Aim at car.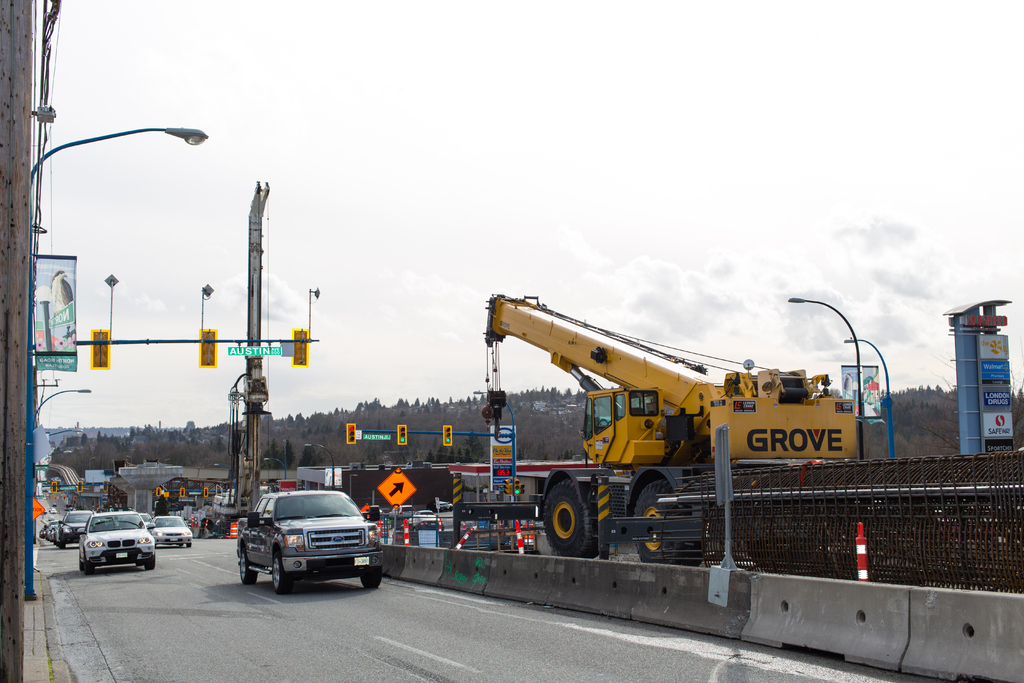
Aimed at (x1=408, y1=514, x2=444, y2=531).
